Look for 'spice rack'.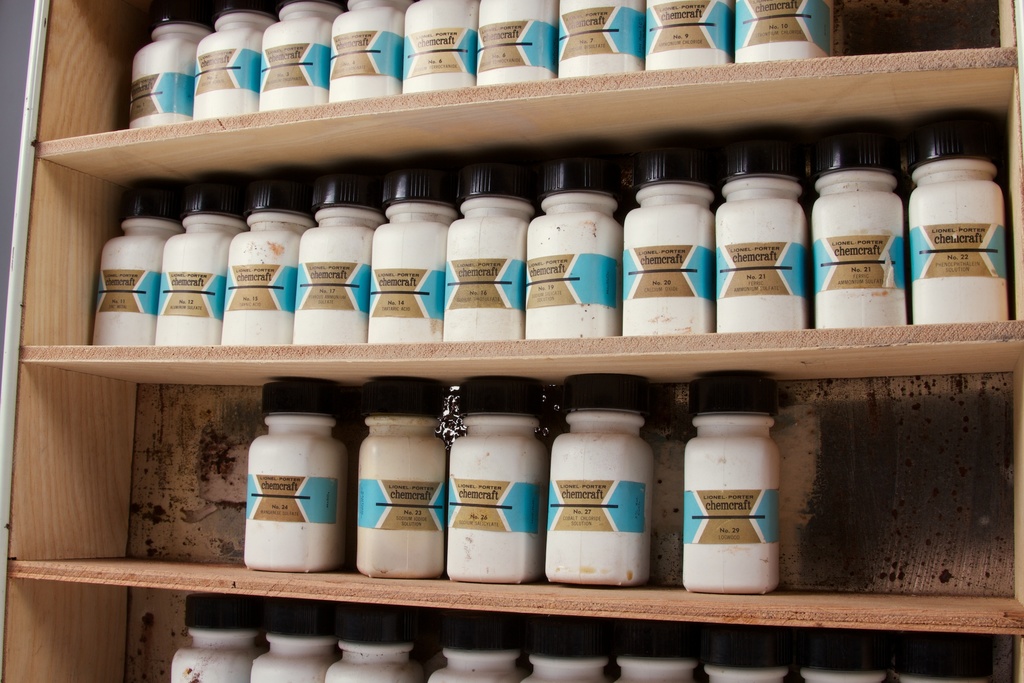
Found: 1 322 1023 634.
